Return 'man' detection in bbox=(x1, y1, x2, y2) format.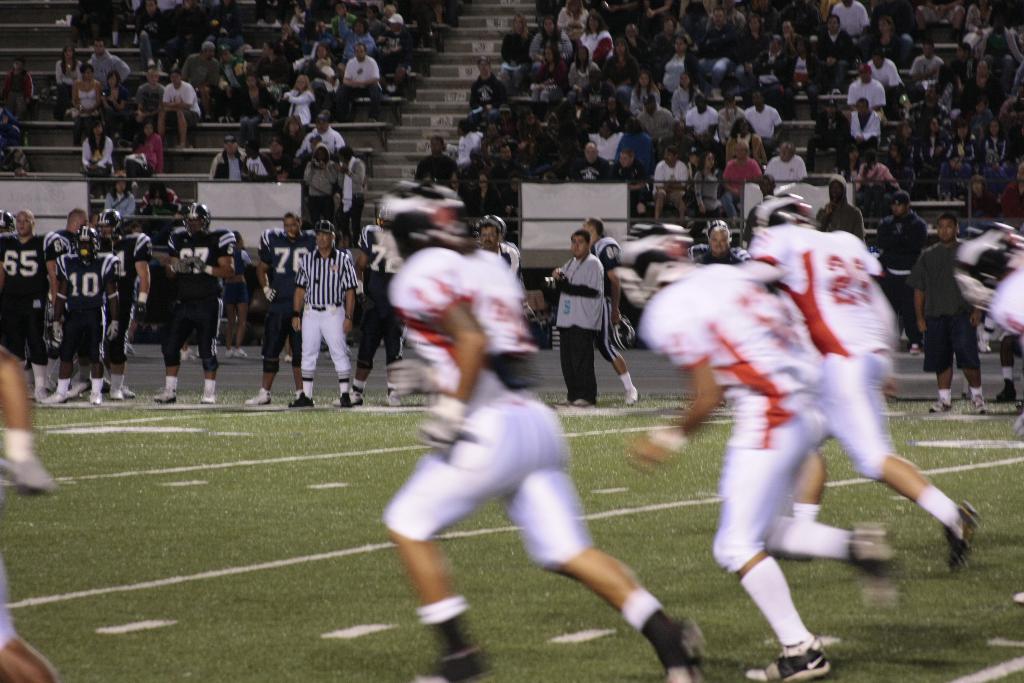
bbox=(474, 218, 523, 283).
